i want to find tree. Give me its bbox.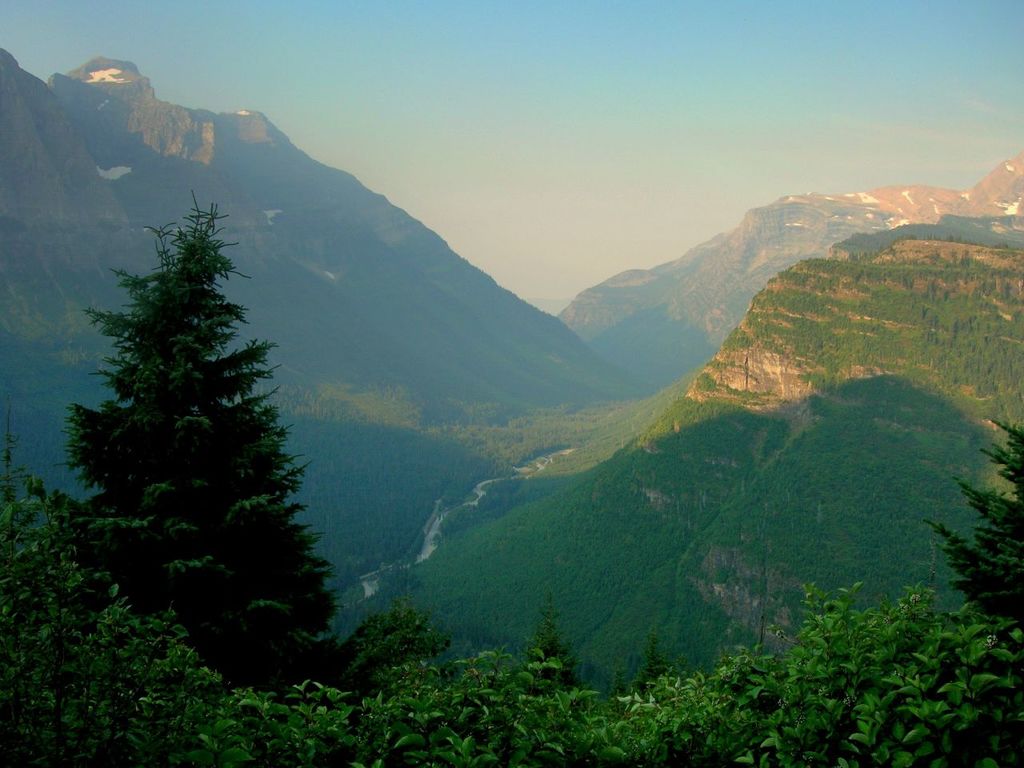
[0,431,410,767].
